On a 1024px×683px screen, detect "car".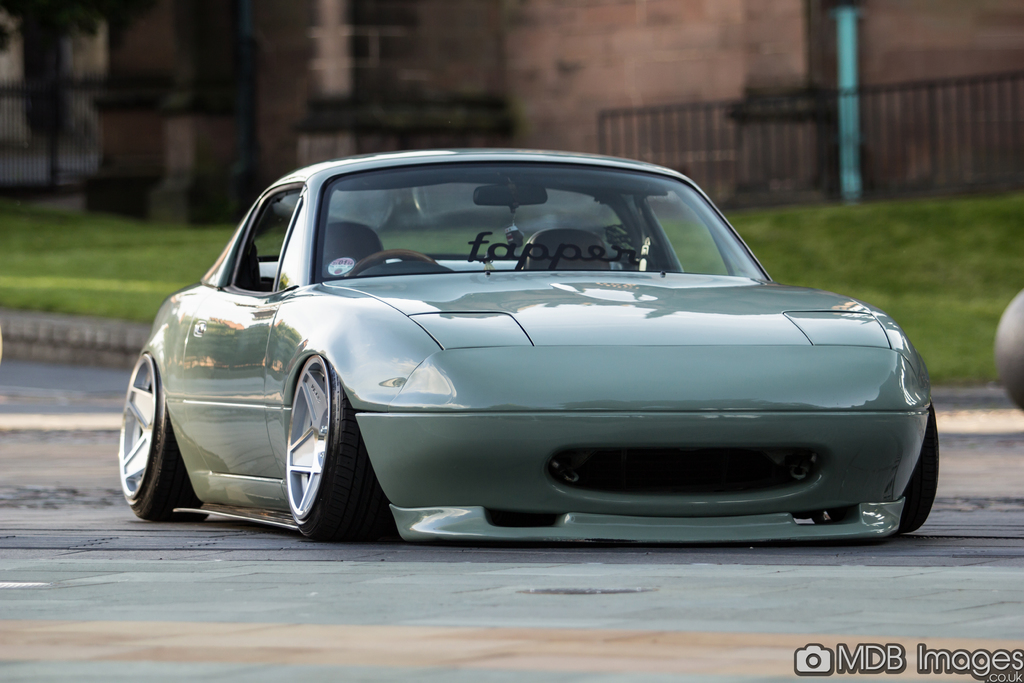
115:147:939:547.
